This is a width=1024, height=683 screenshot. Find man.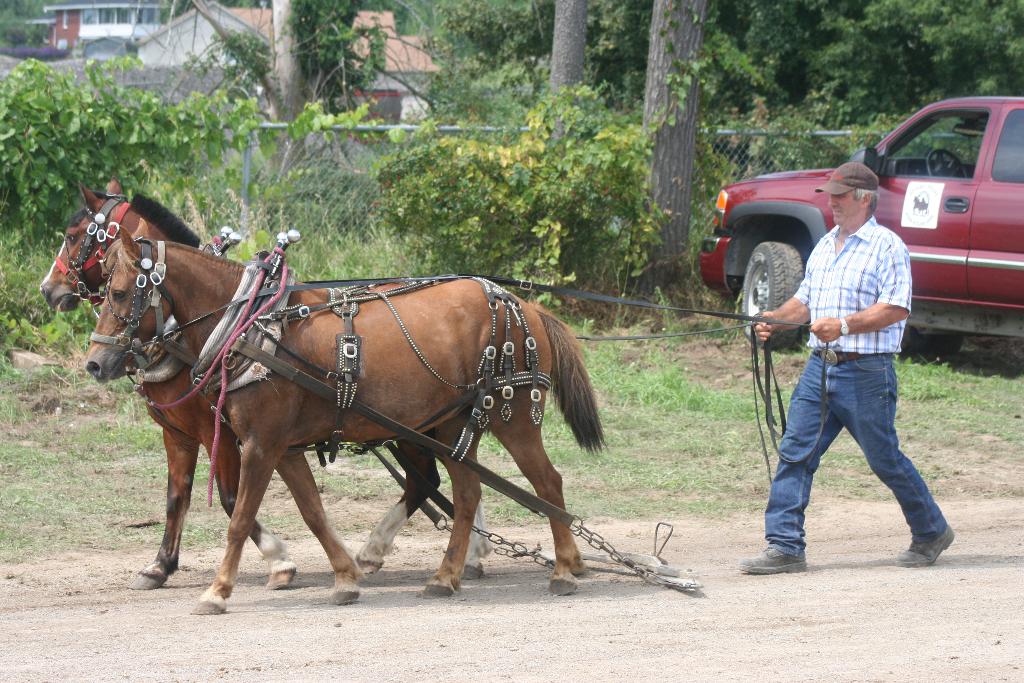
Bounding box: x1=753, y1=174, x2=946, y2=564.
